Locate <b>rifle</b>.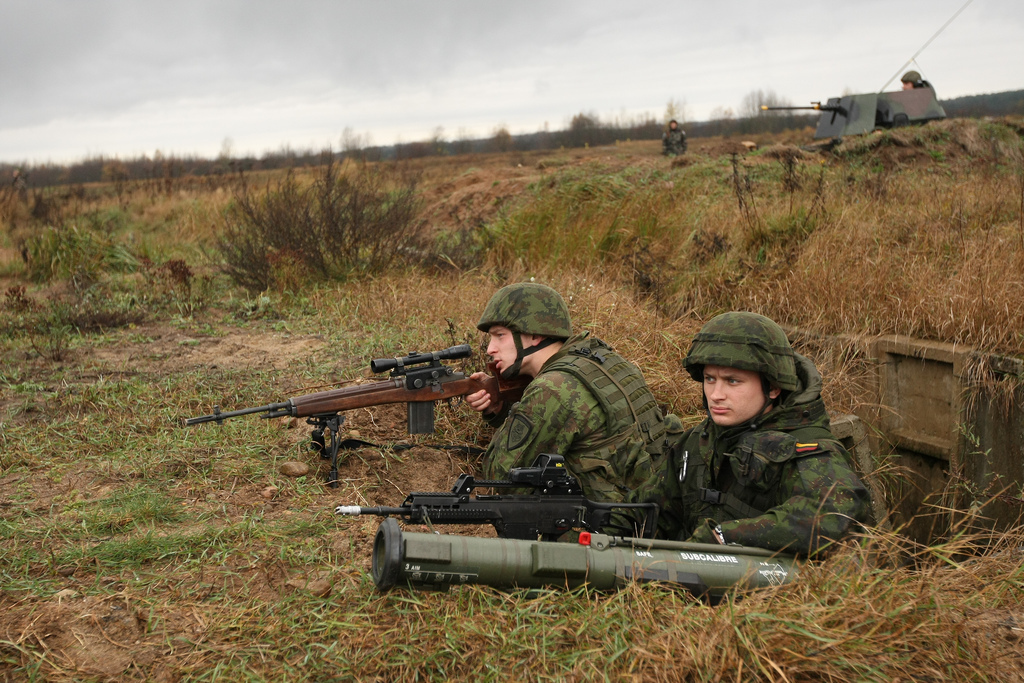
Bounding box: (183,347,532,487).
